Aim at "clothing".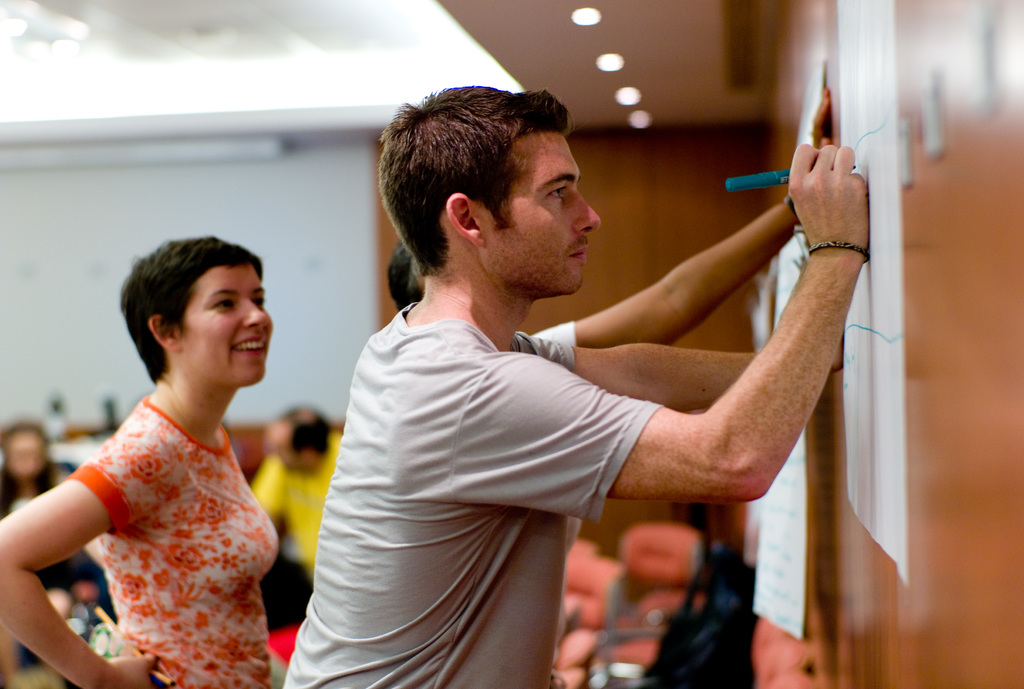
Aimed at box(34, 355, 282, 673).
